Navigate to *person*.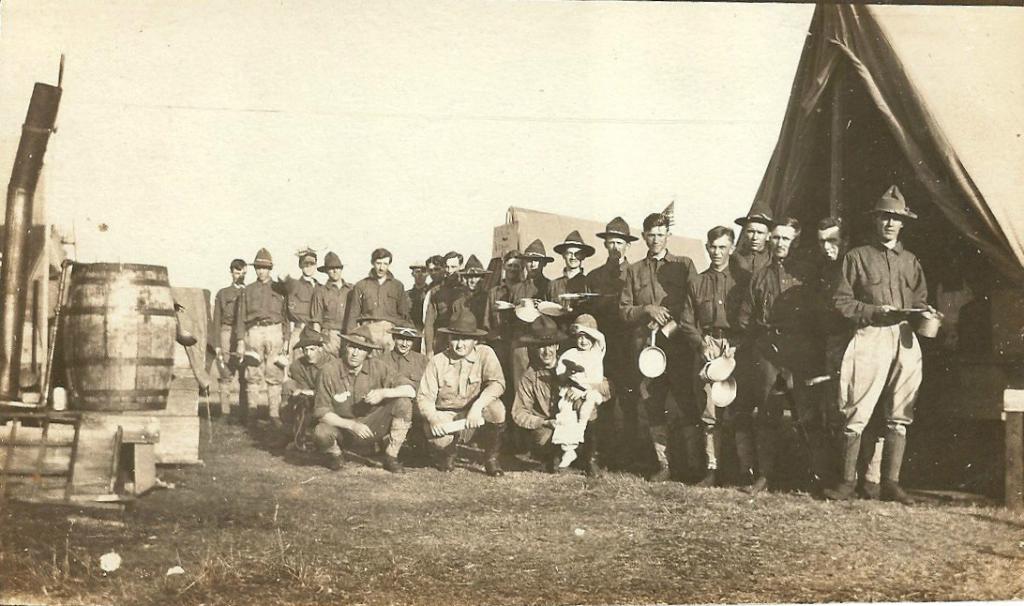
Navigation target: <box>837,189,941,503</box>.
